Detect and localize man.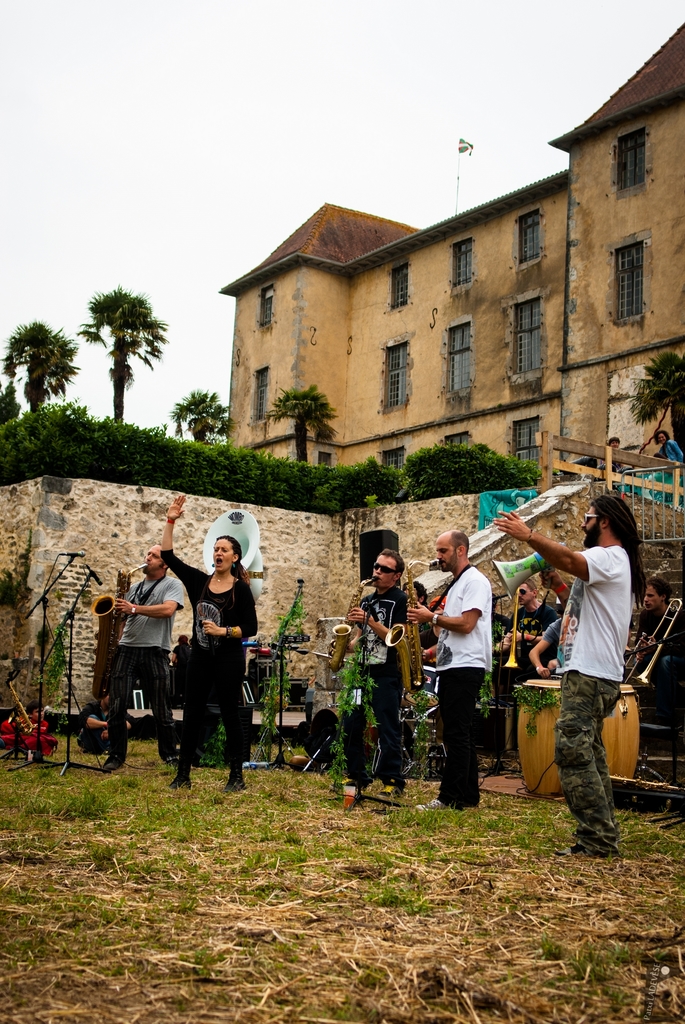
Localized at bbox(410, 525, 492, 810).
